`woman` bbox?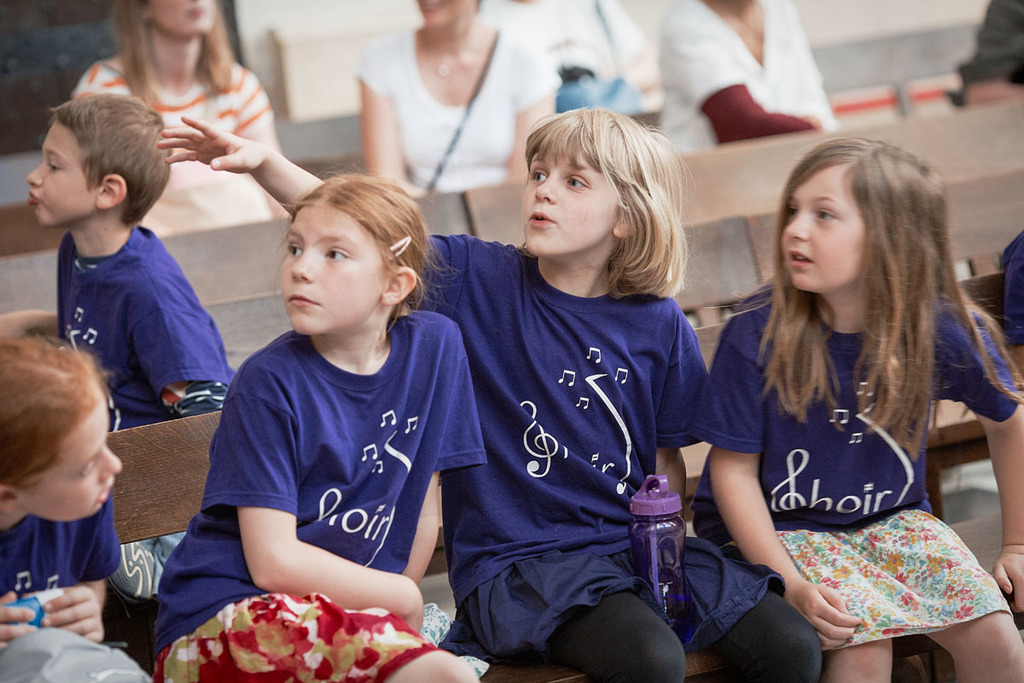
(x1=475, y1=0, x2=655, y2=141)
